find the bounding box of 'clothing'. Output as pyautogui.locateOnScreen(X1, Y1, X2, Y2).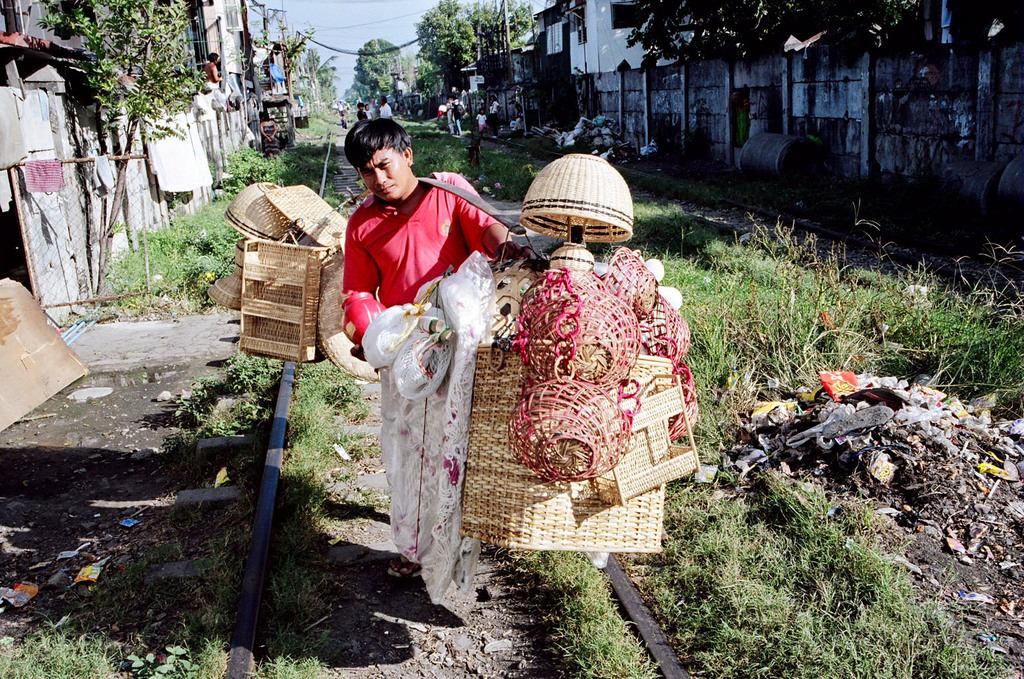
pyautogui.locateOnScreen(377, 102, 393, 119).
